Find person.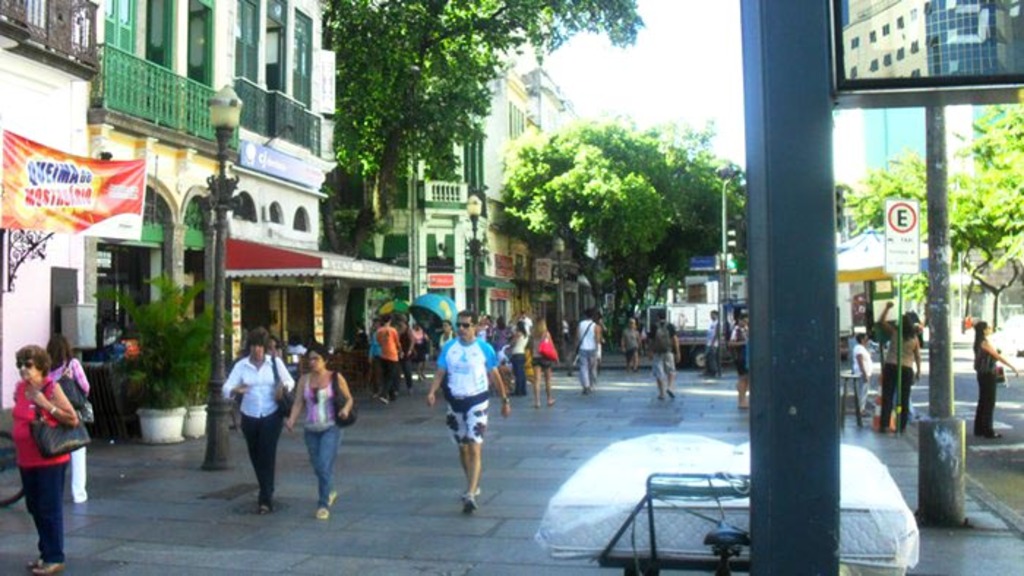
<region>645, 308, 680, 398</region>.
